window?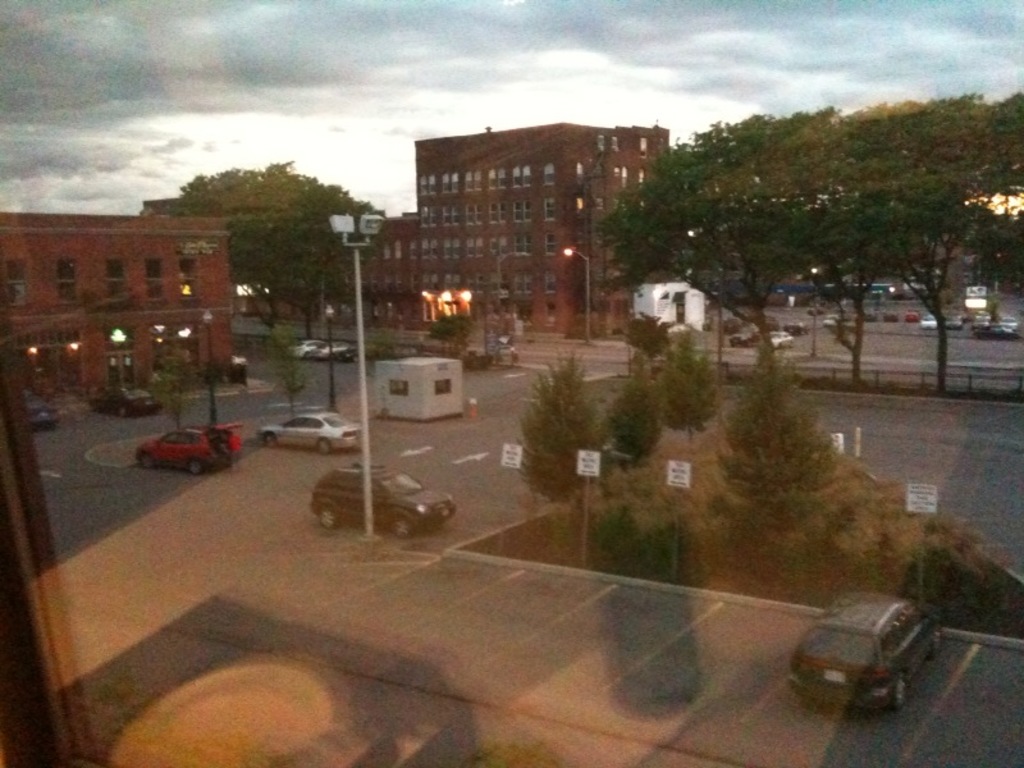
(x1=420, y1=237, x2=439, y2=257)
